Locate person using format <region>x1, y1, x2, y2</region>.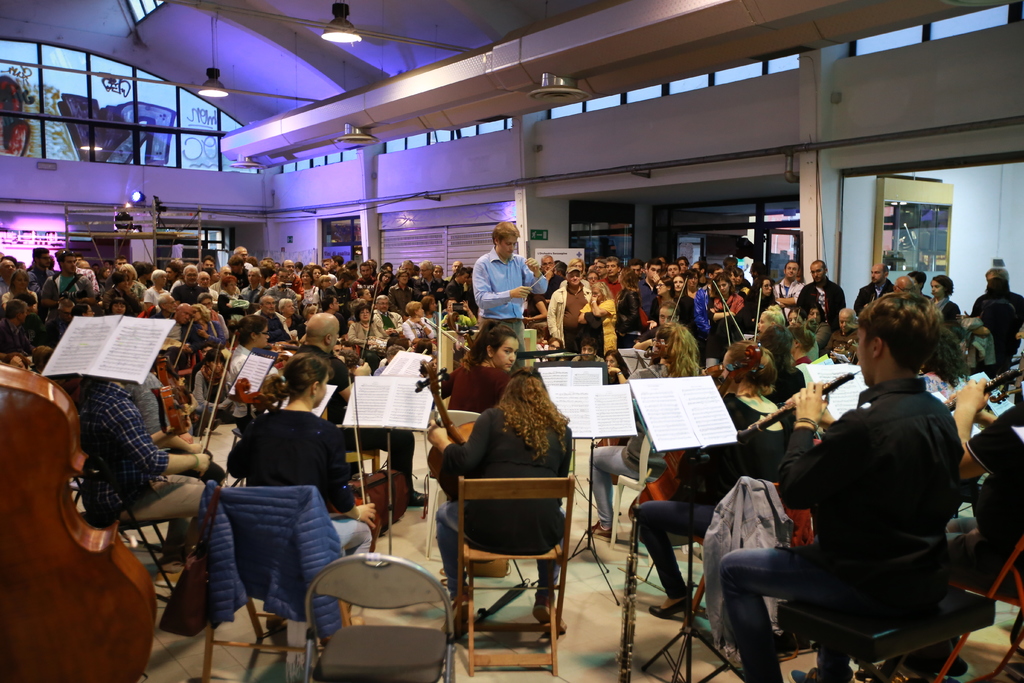
<region>721, 285, 964, 682</region>.
